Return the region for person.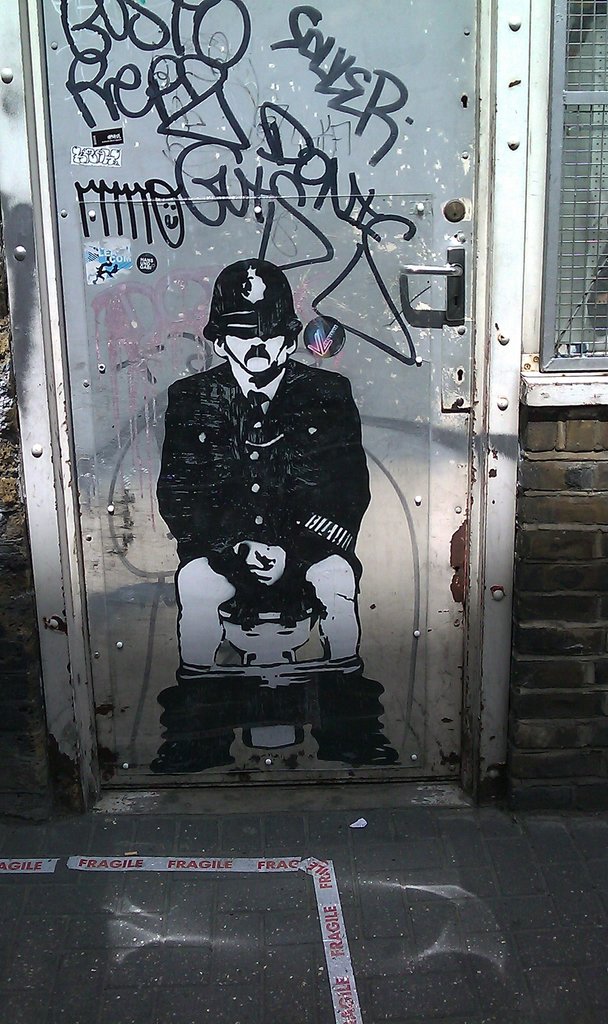
select_region(155, 265, 381, 764).
